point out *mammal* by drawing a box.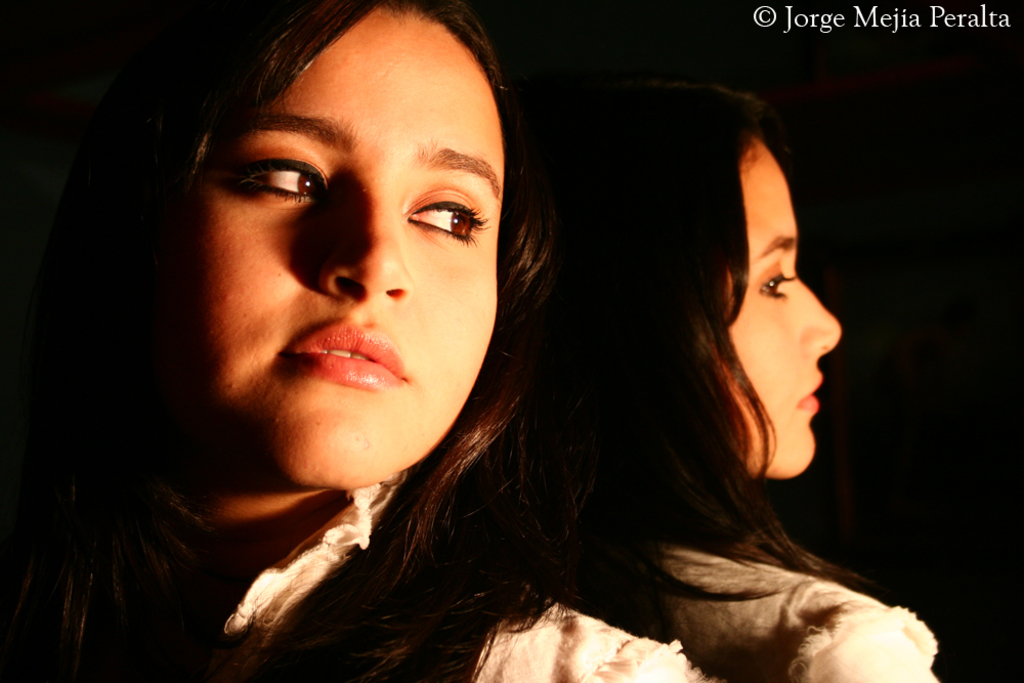
0/0/724/682.
